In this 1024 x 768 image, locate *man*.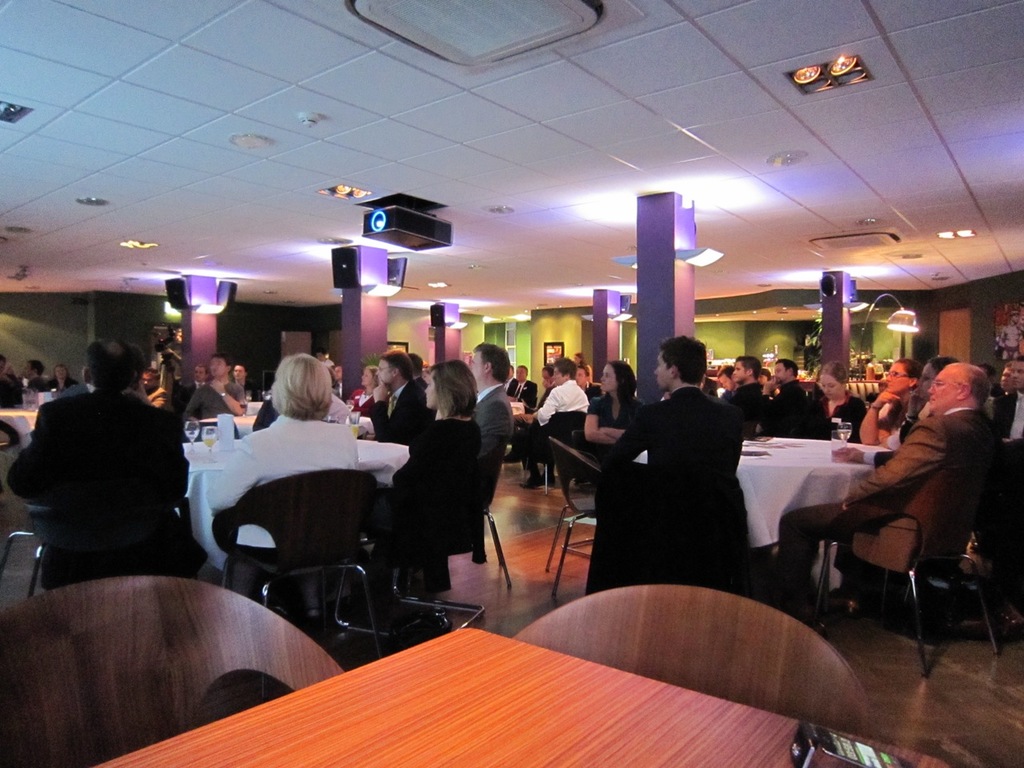
Bounding box: rect(719, 350, 770, 438).
